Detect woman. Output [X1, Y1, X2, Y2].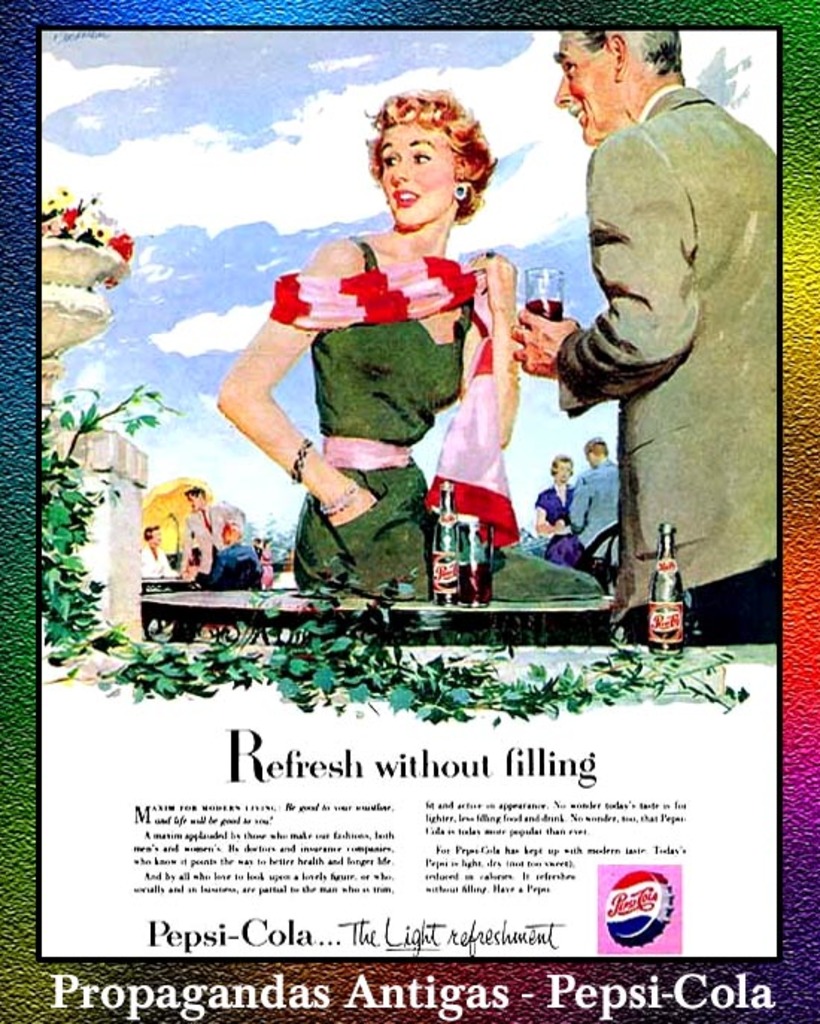
[534, 459, 583, 569].
